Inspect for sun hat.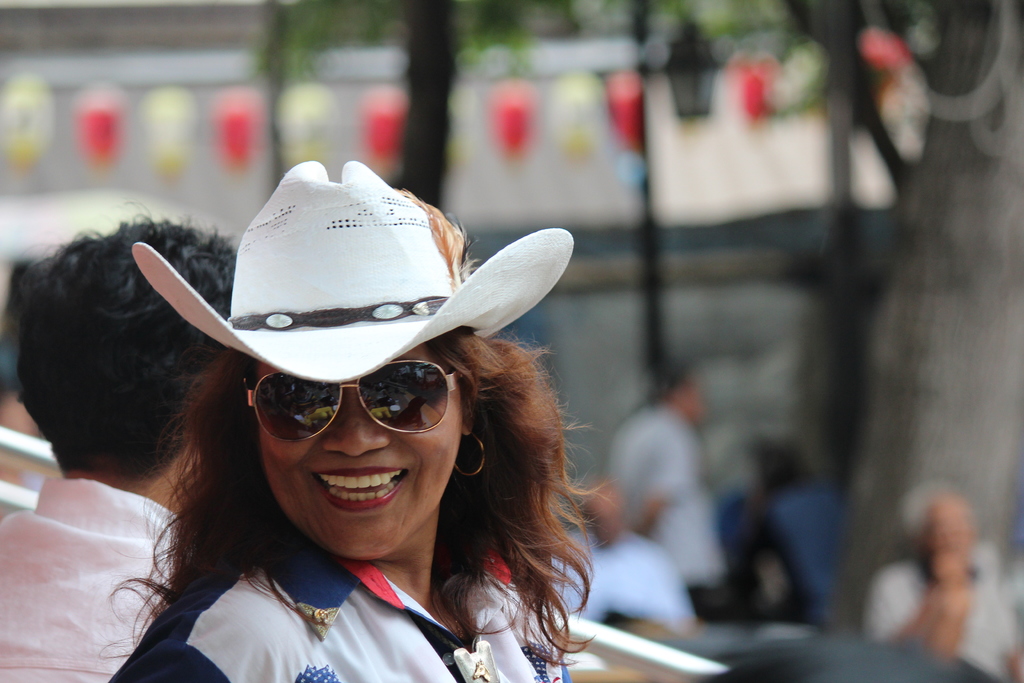
Inspection: [131,155,573,381].
